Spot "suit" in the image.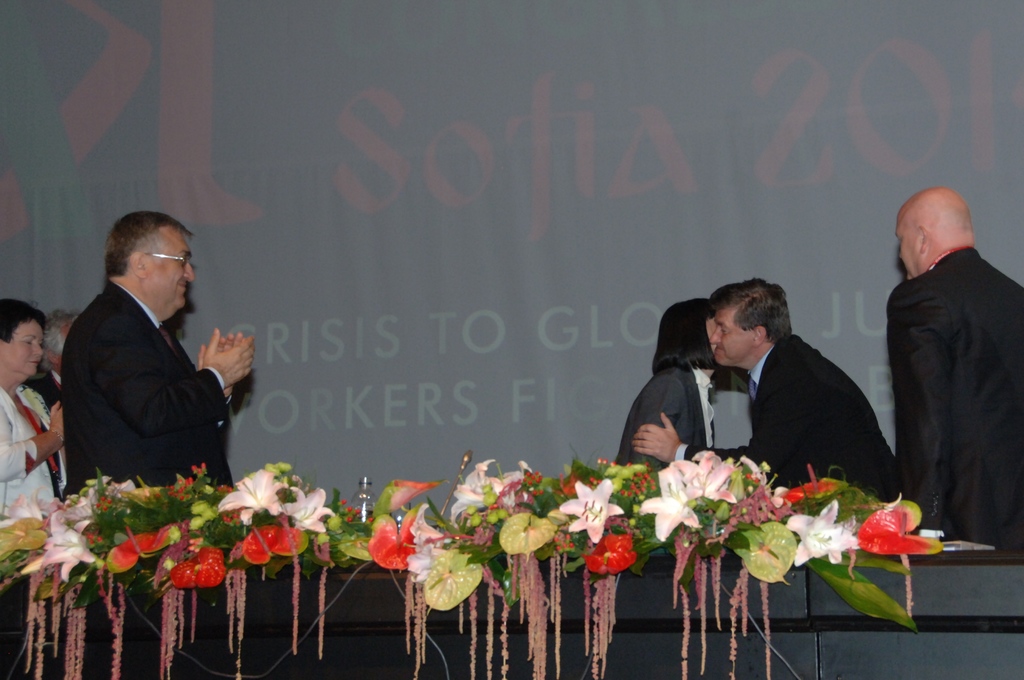
"suit" found at box(613, 357, 722, 473).
